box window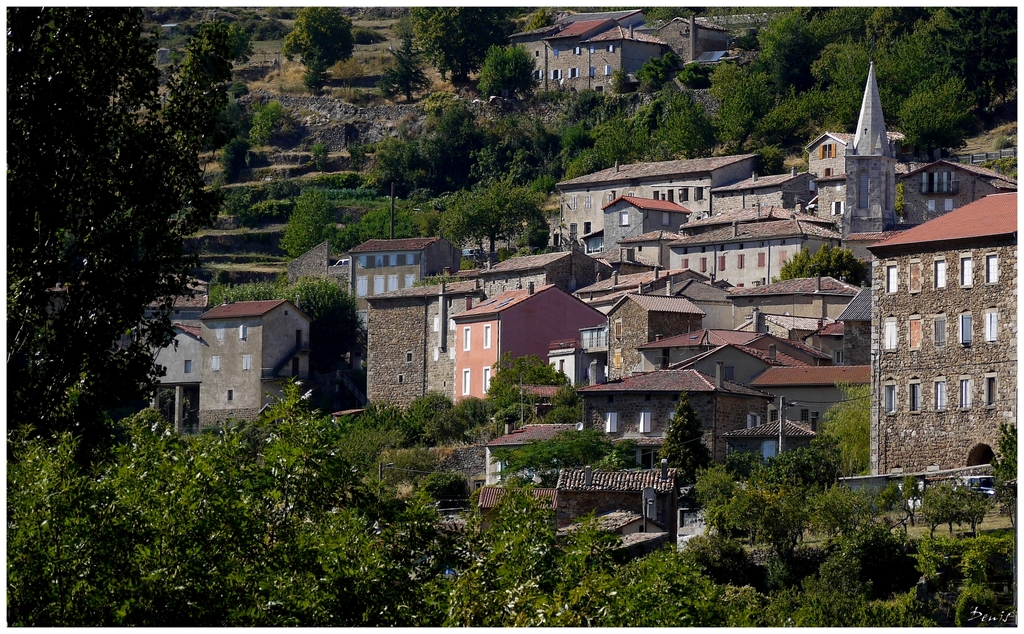
region(634, 412, 652, 435)
